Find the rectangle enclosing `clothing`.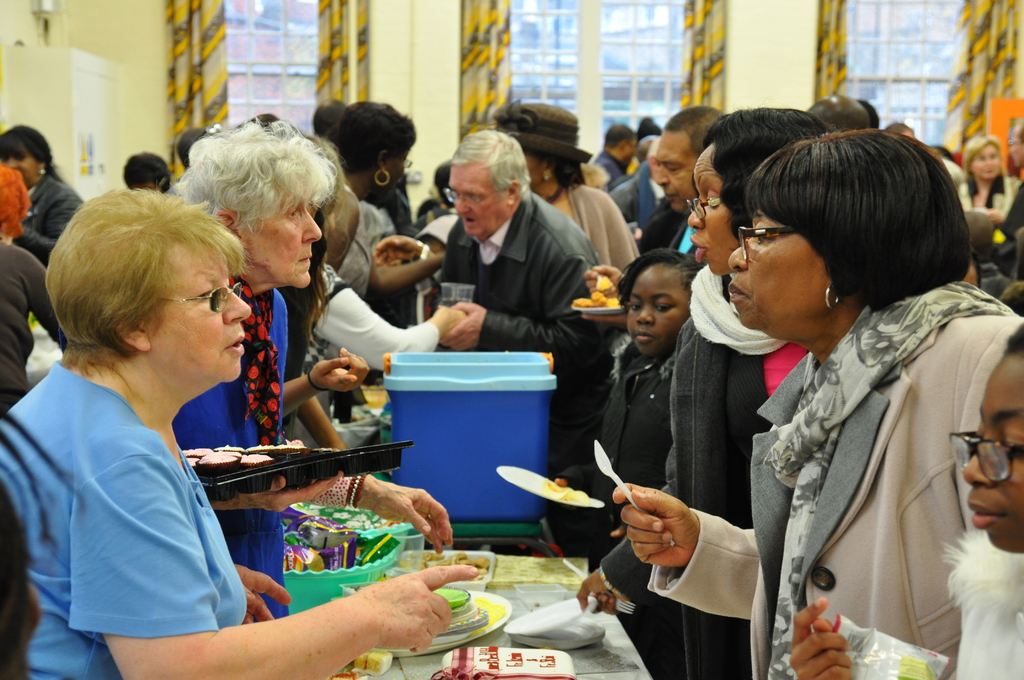
[429,170,610,487].
